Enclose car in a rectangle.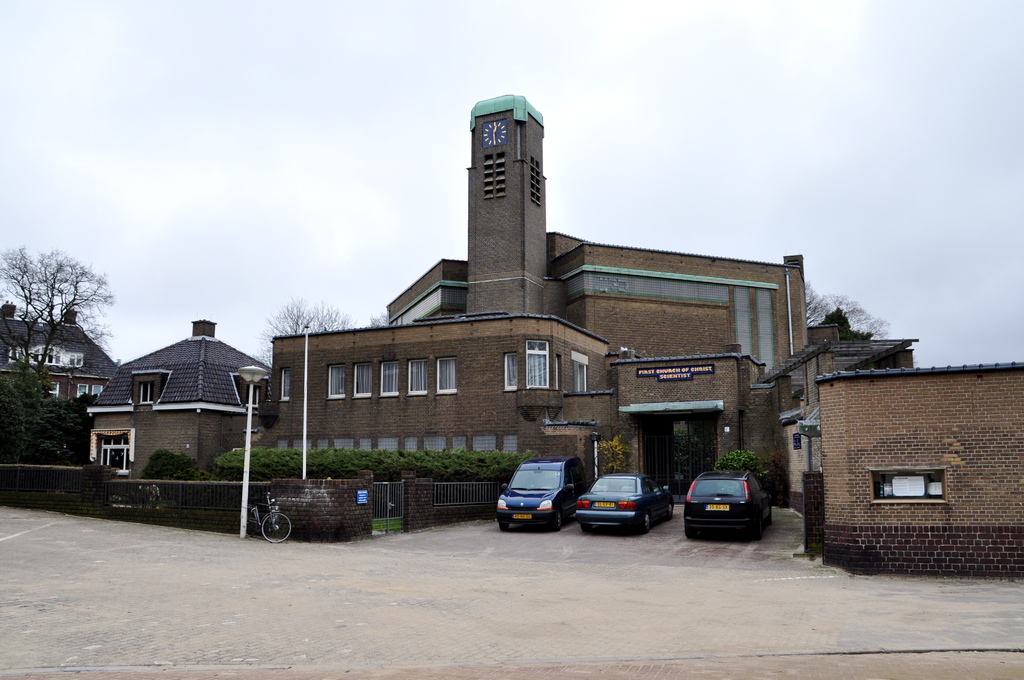
(x1=684, y1=471, x2=774, y2=537).
